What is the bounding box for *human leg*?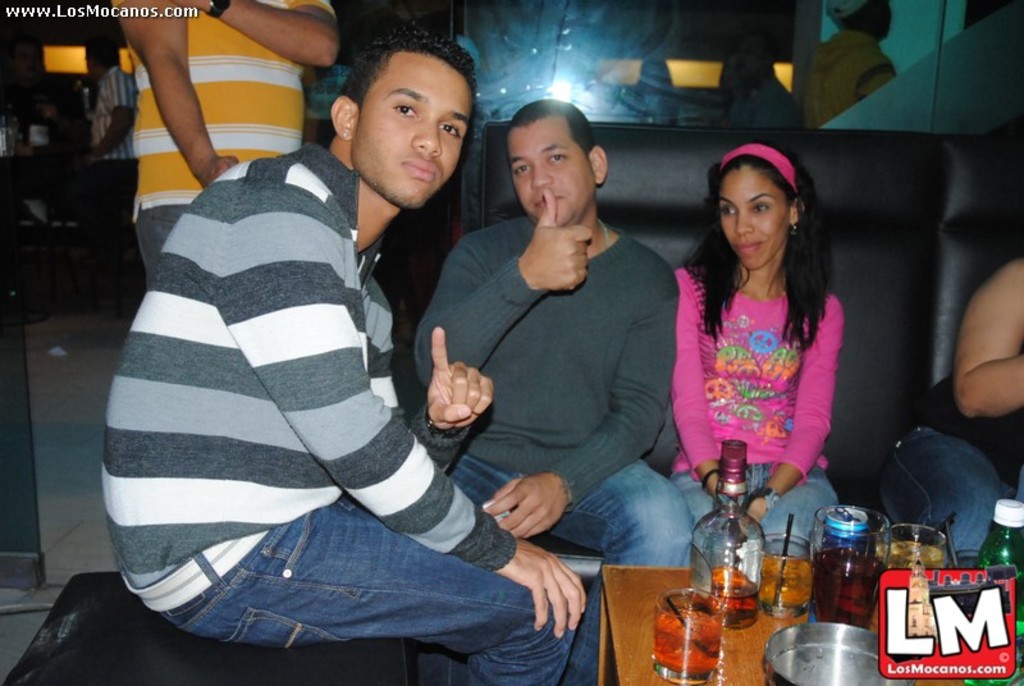
region(545, 452, 692, 682).
